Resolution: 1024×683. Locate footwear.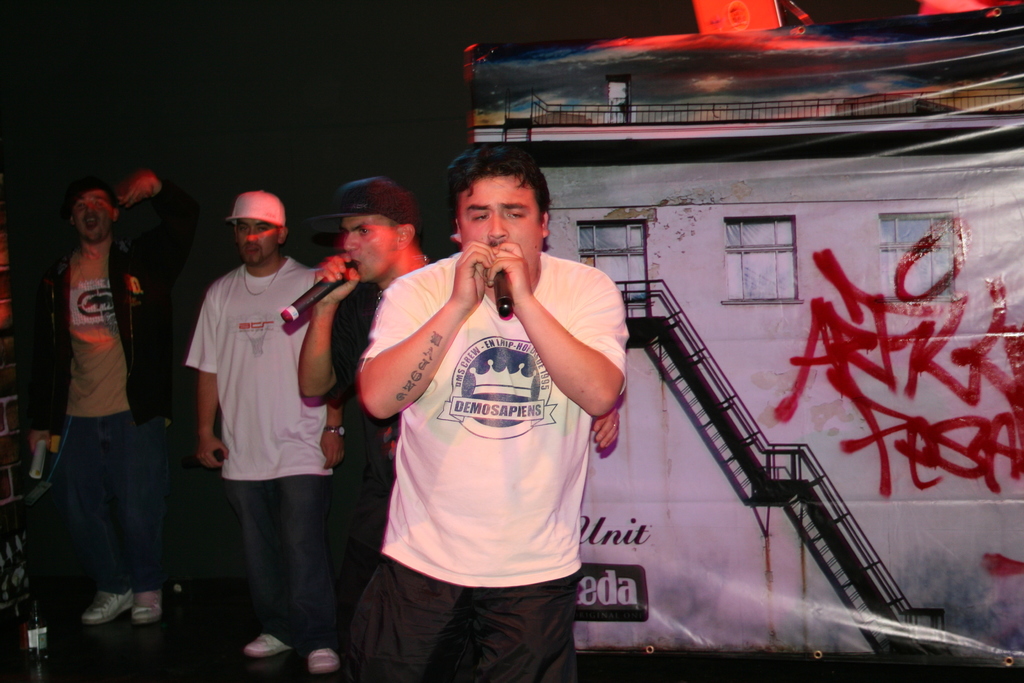
(133,588,166,624).
